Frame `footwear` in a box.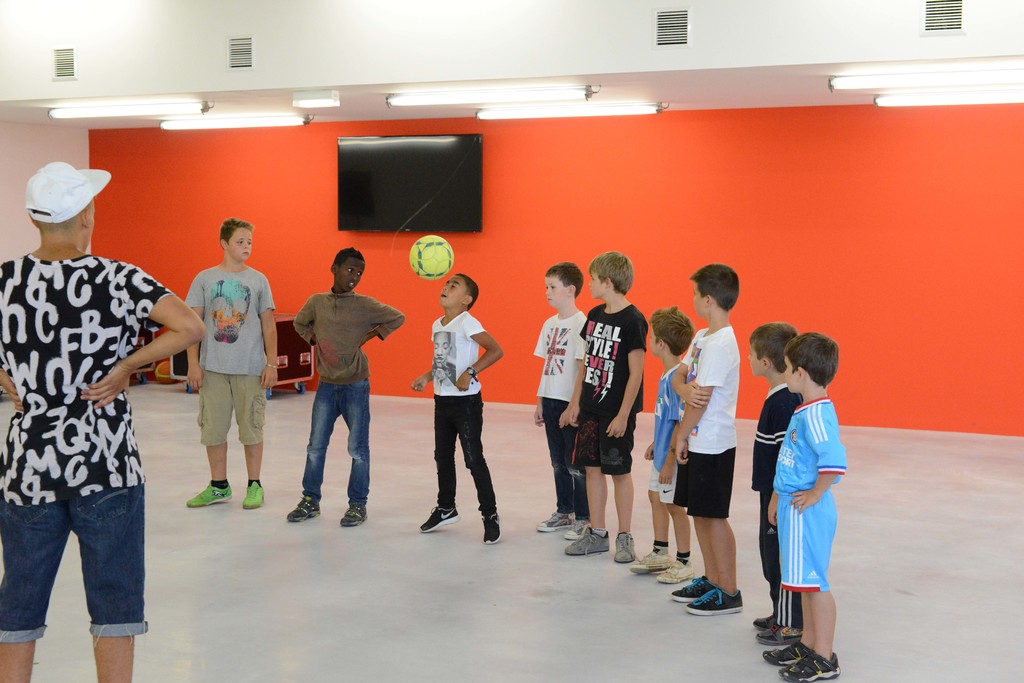
region(748, 607, 835, 682).
